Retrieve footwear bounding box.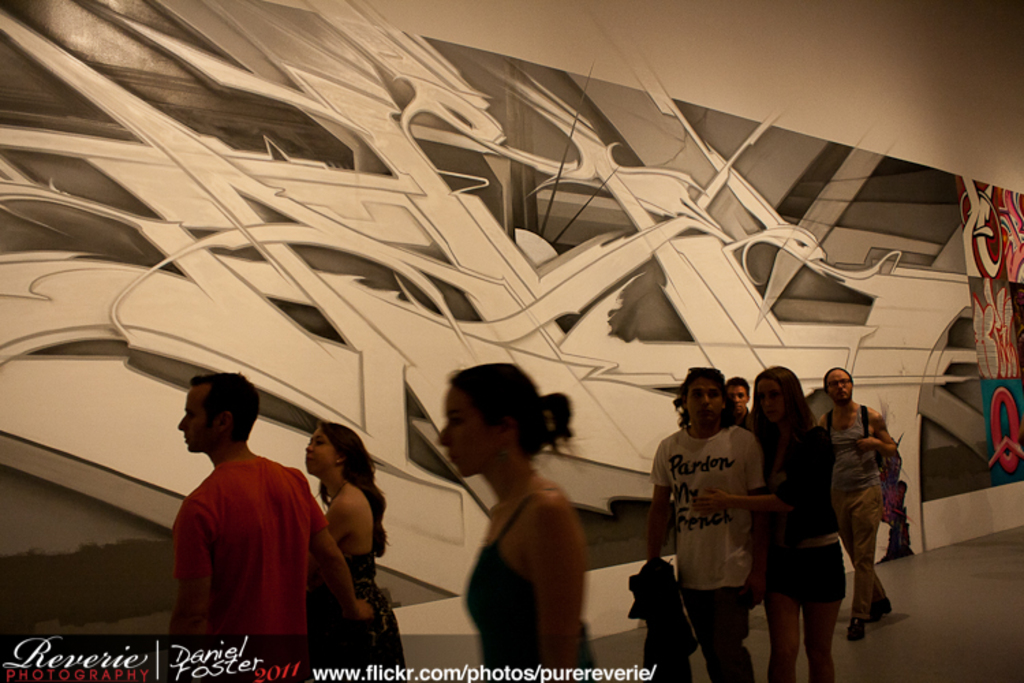
Bounding box: box(868, 594, 892, 624).
